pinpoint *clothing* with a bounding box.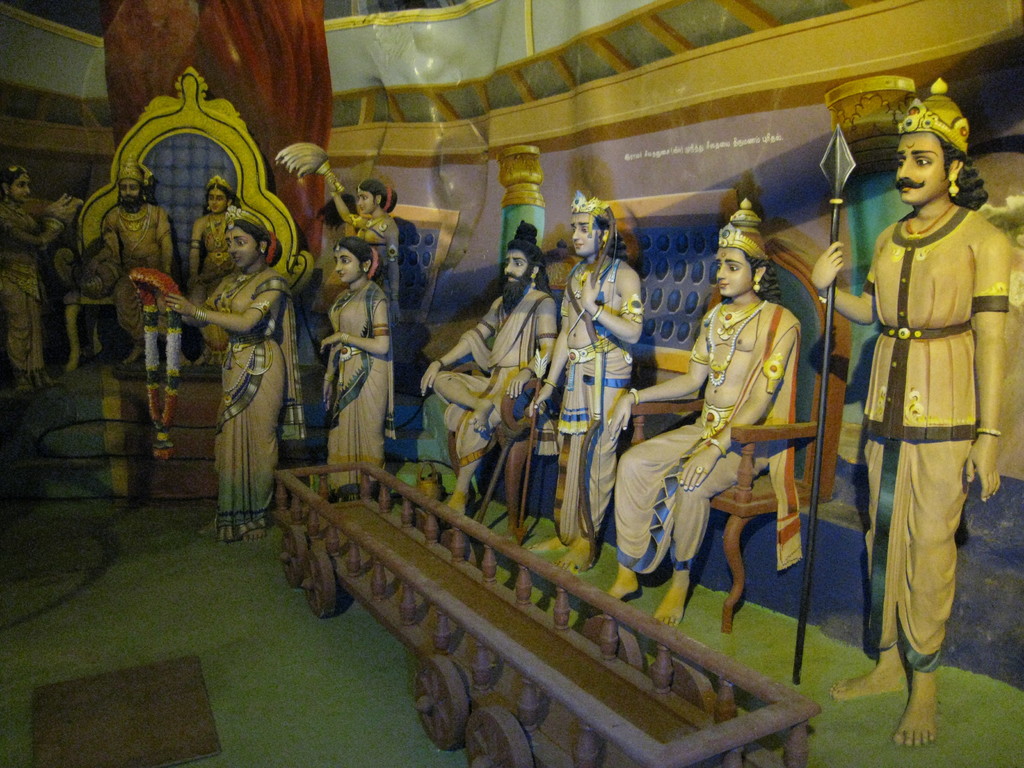
detection(199, 267, 297, 534).
